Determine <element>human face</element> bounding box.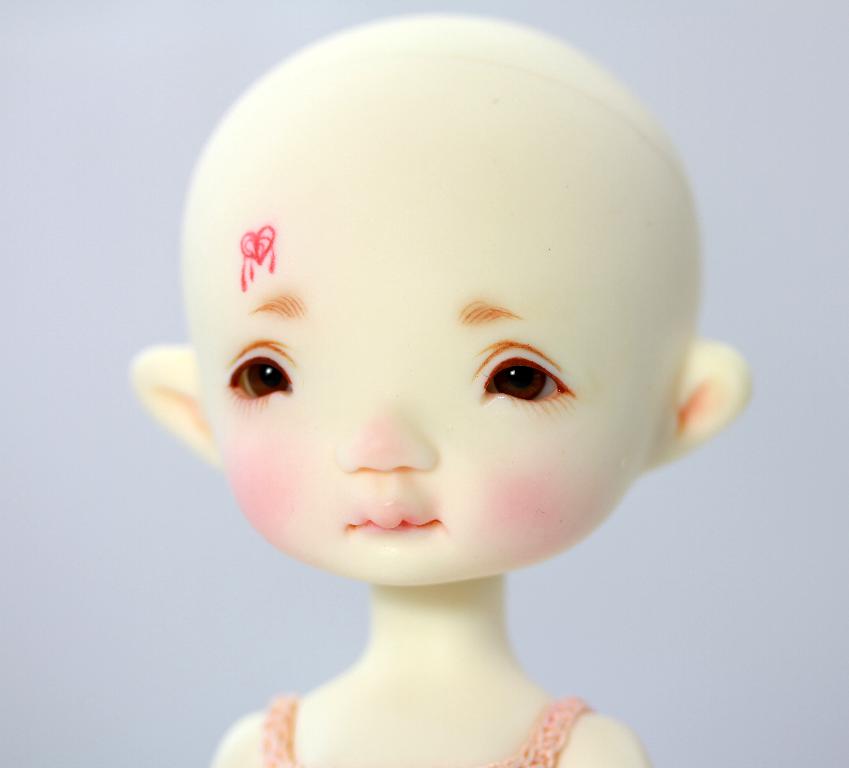
Determined: x1=219 y1=122 x2=643 y2=589.
